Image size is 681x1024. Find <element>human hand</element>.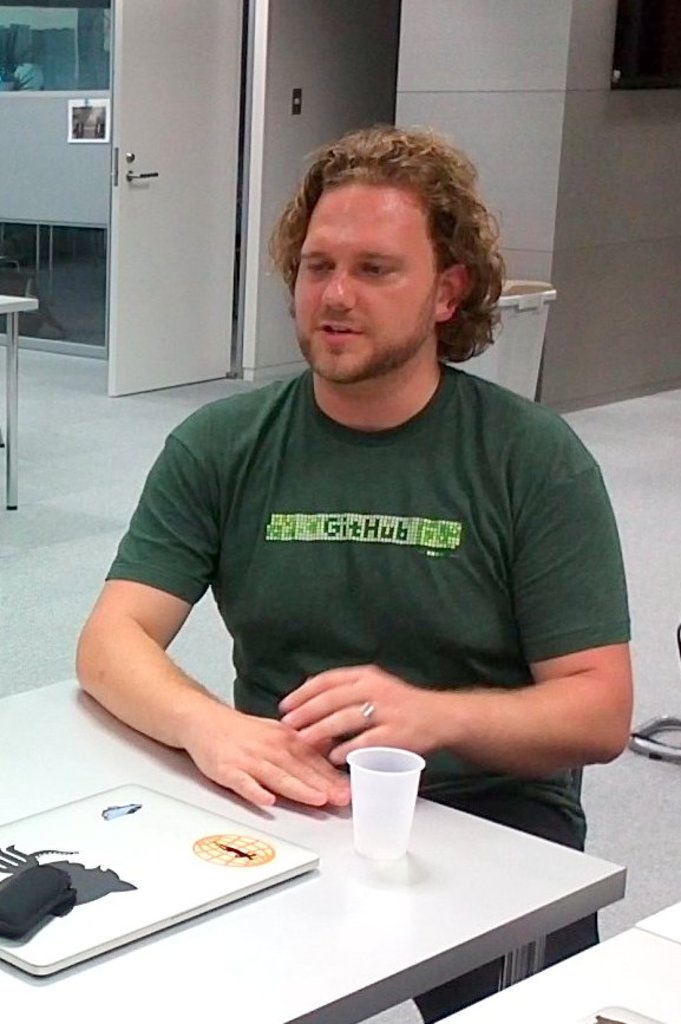
bbox=[280, 660, 440, 769].
